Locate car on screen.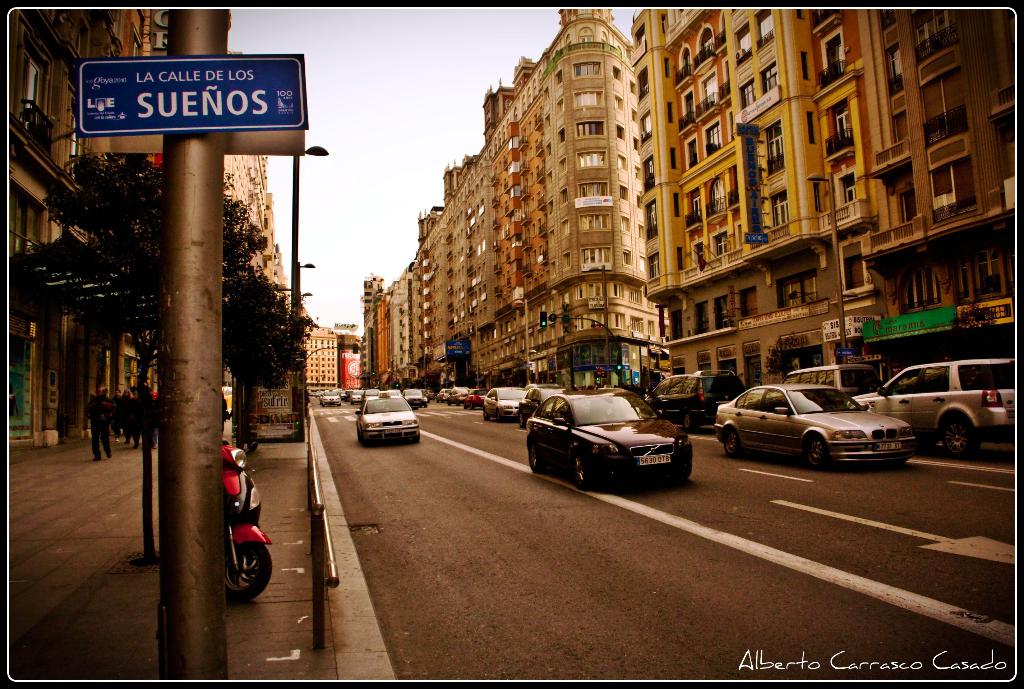
On screen at select_region(712, 382, 912, 467).
